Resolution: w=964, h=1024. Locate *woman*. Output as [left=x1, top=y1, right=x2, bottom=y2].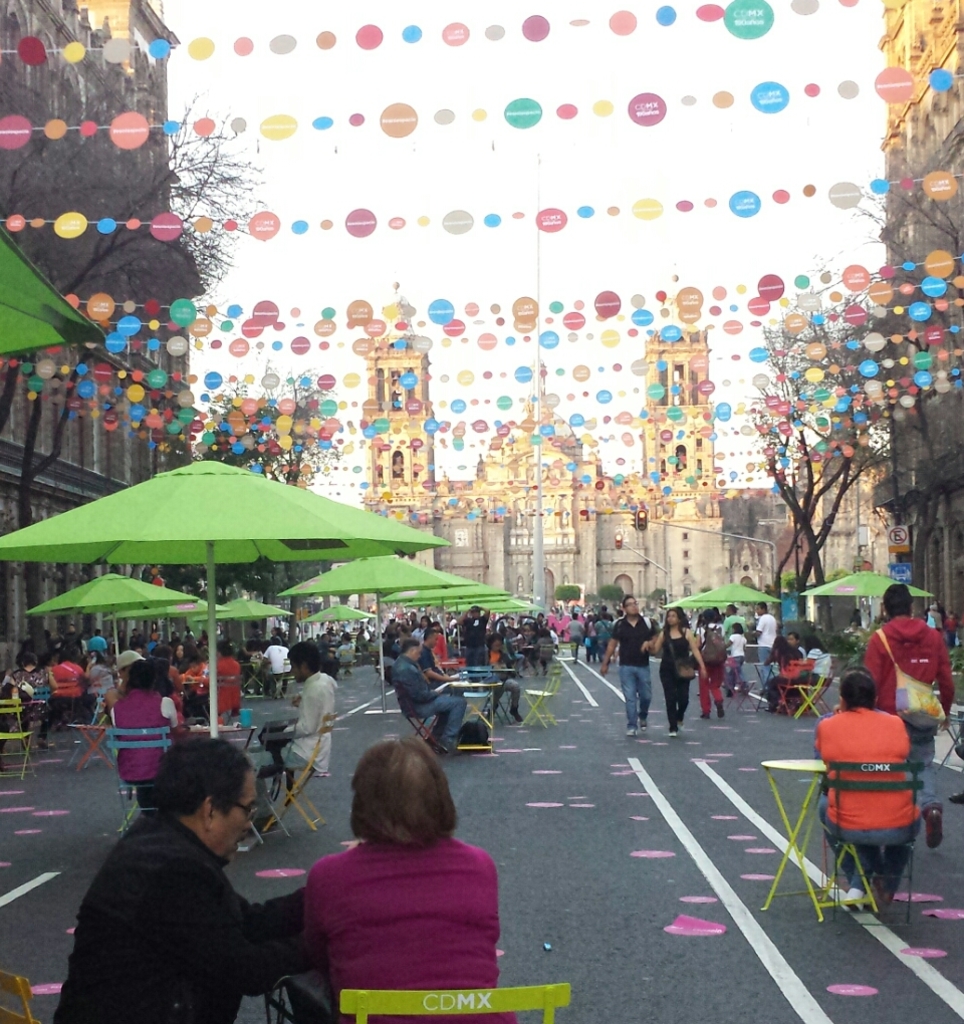
[left=115, top=659, right=183, bottom=797].
